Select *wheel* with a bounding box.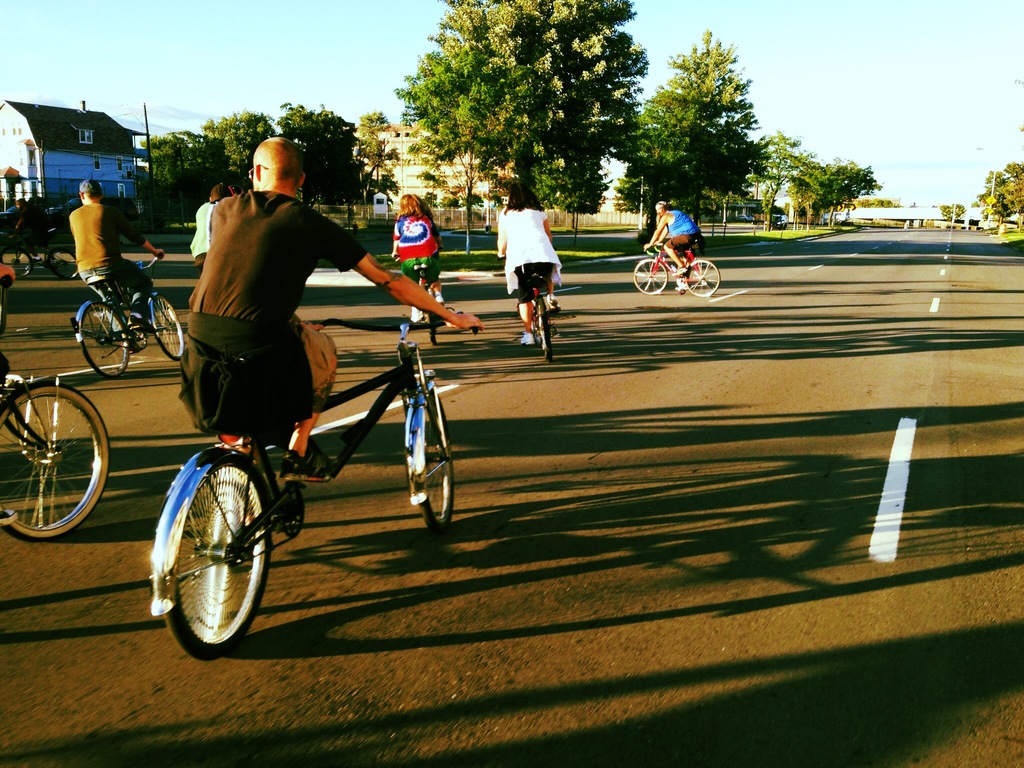
<region>536, 293, 552, 360</region>.
